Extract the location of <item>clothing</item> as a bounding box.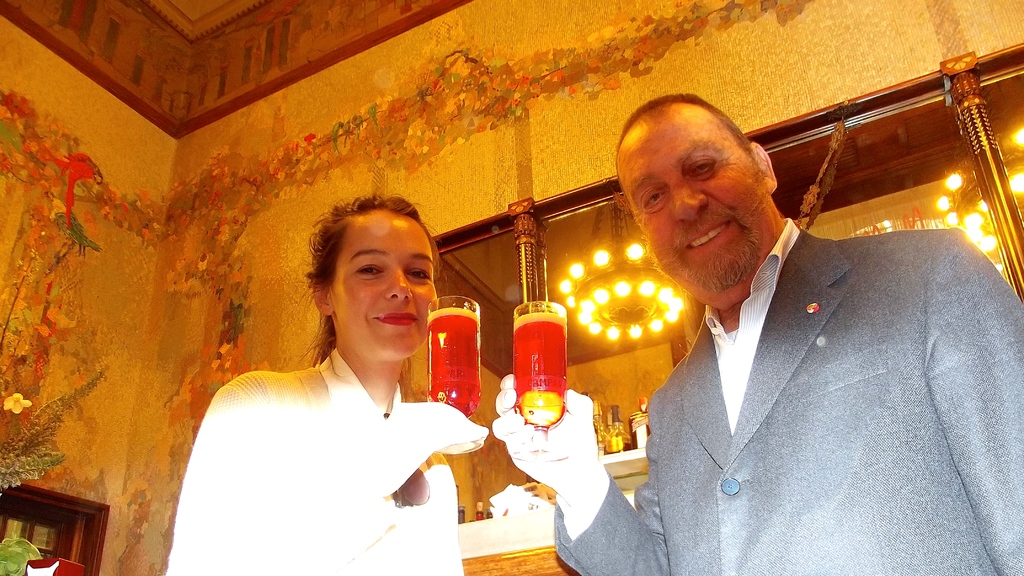
<region>554, 212, 1023, 575</region>.
